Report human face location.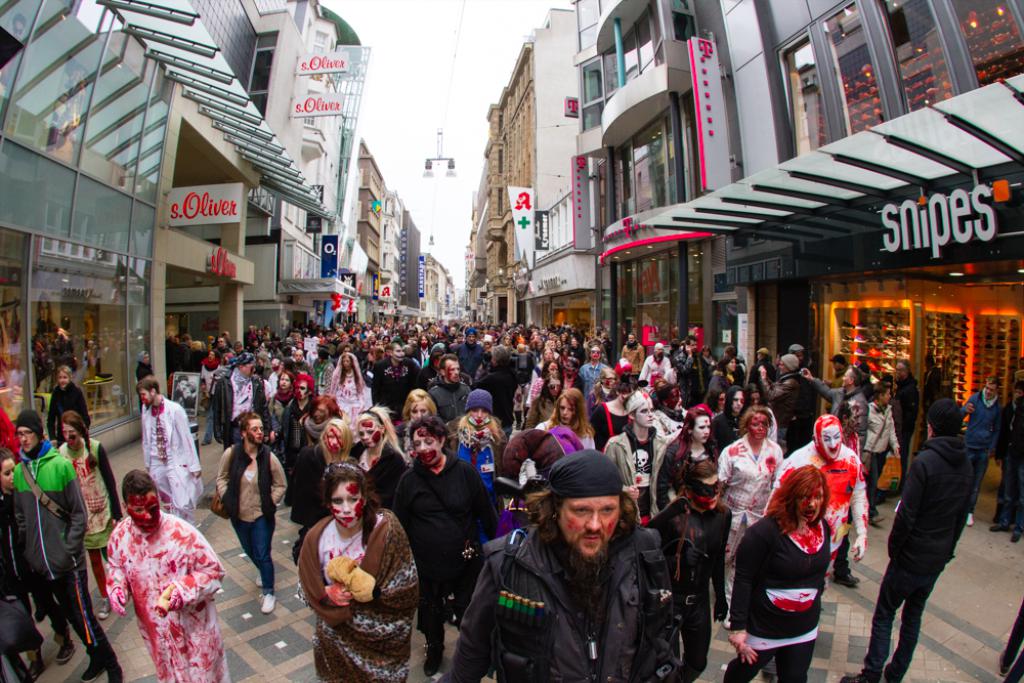
Report: box(324, 478, 367, 533).
